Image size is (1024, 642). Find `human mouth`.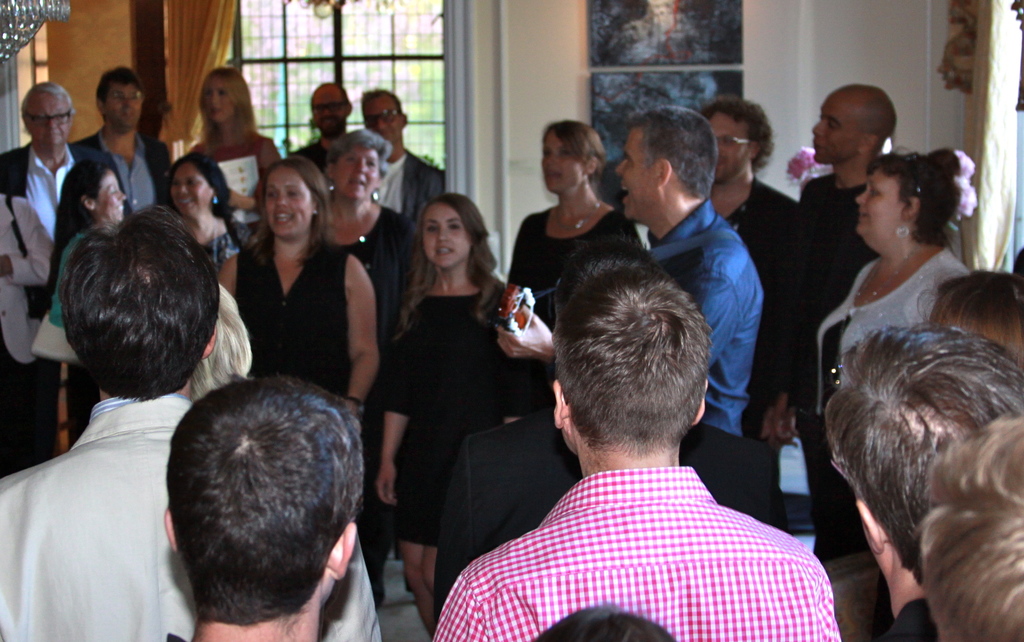
region(545, 168, 560, 181).
